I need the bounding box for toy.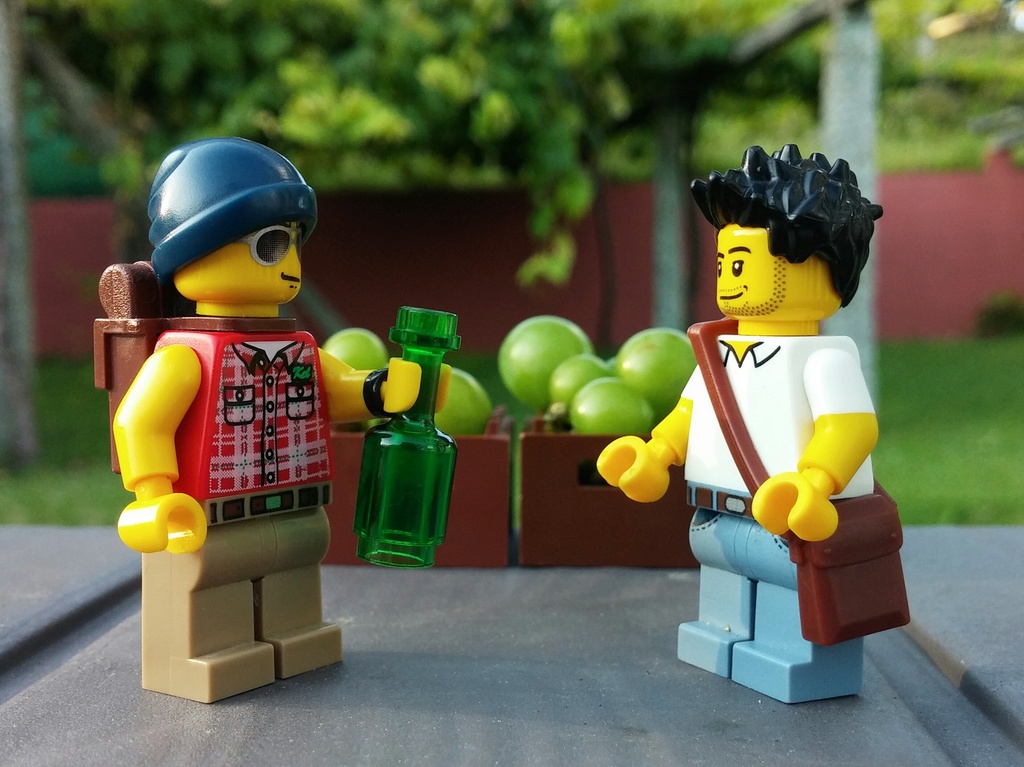
Here it is: detection(616, 164, 915, 715).
